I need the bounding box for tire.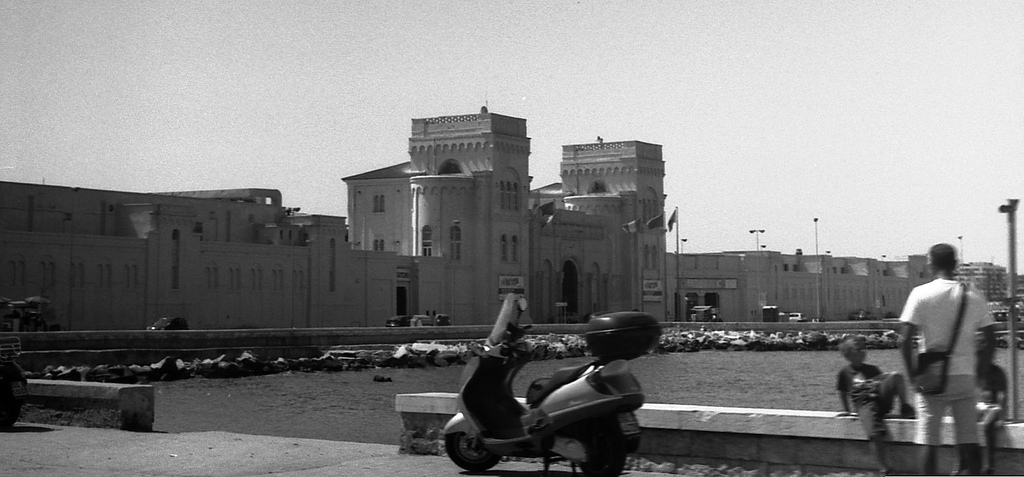
Here it is: [x1=577, y1=425, x2=625, y2=476].
